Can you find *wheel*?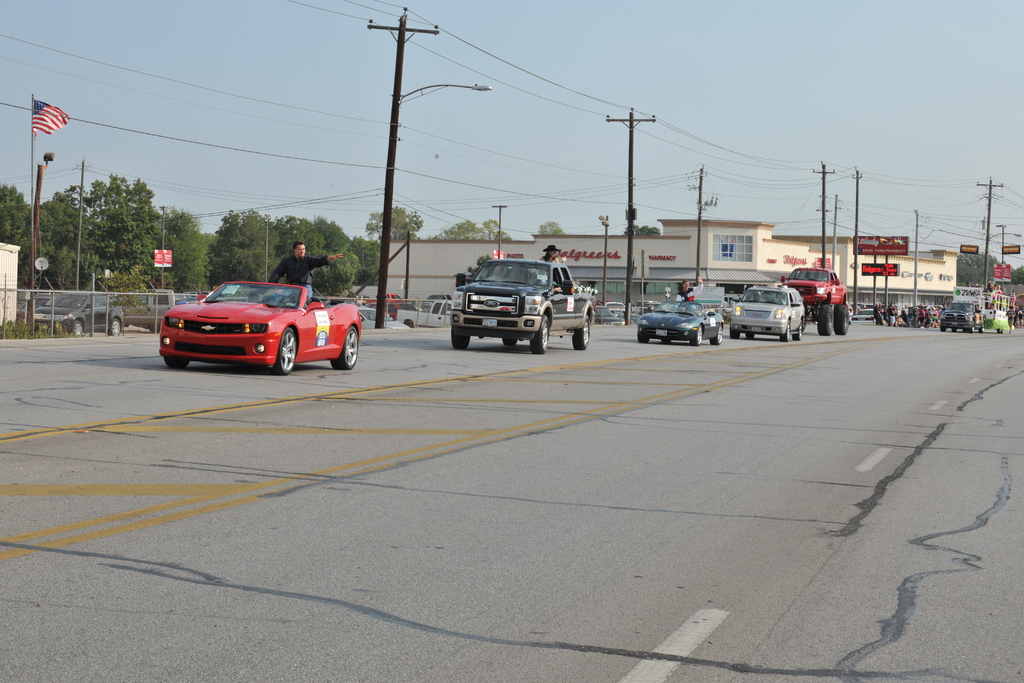
Yes, bounding box: {"left": 109, "top": 317, "right": 121, "bottom": 336}.
